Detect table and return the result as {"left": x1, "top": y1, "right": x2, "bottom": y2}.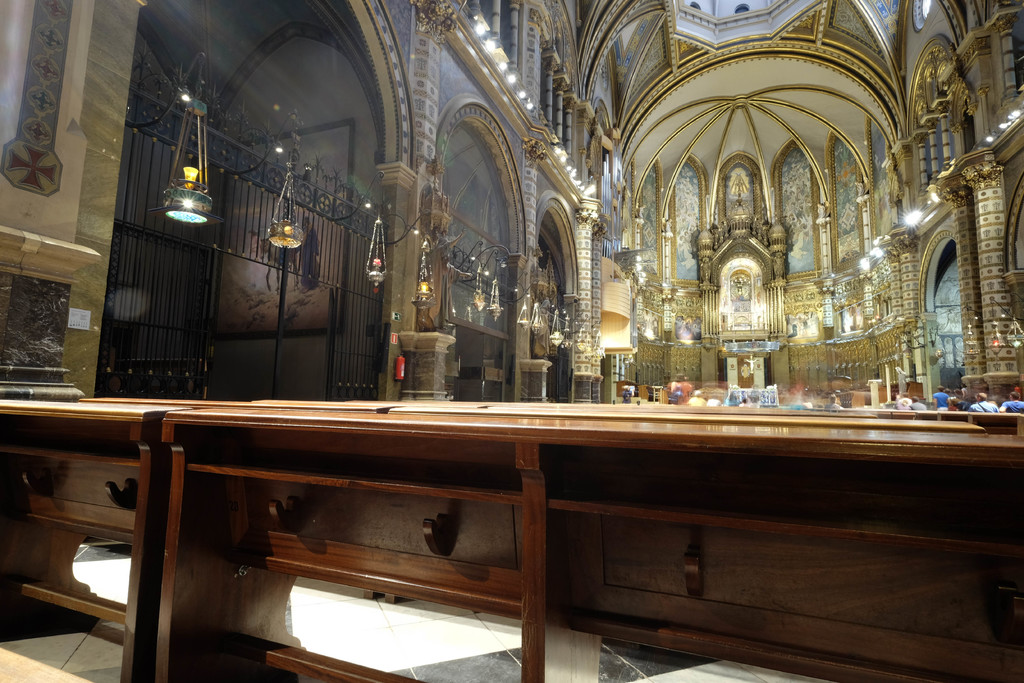
{"left": 18, "top": 290, "right": 995, "bottom": 670}.
